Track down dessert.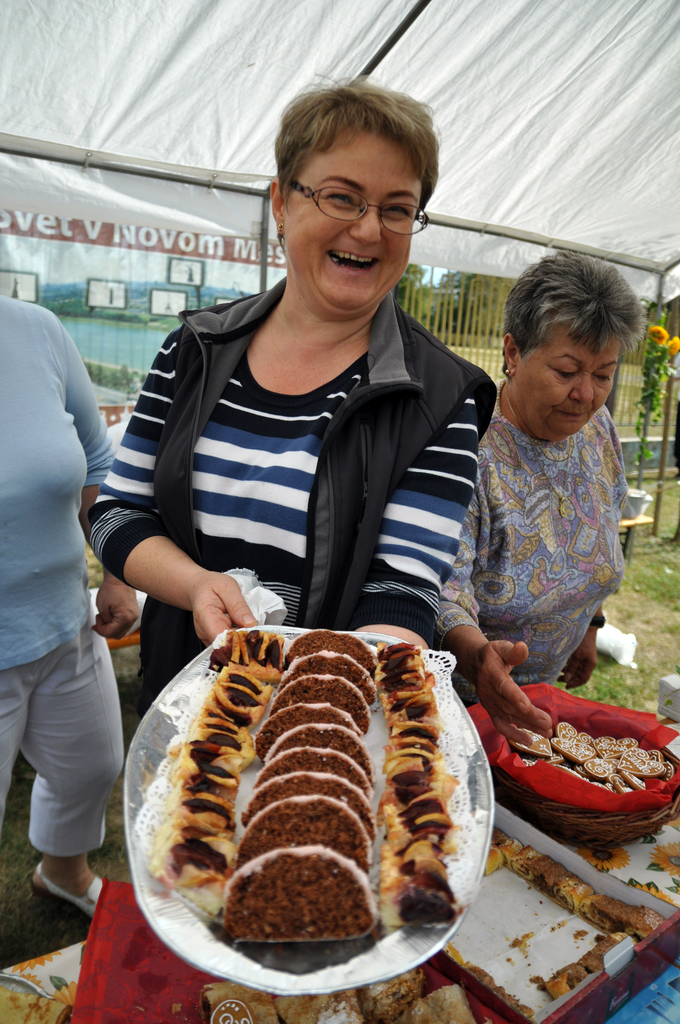
Tracked to bbox=(279, 652, 379, 703).
